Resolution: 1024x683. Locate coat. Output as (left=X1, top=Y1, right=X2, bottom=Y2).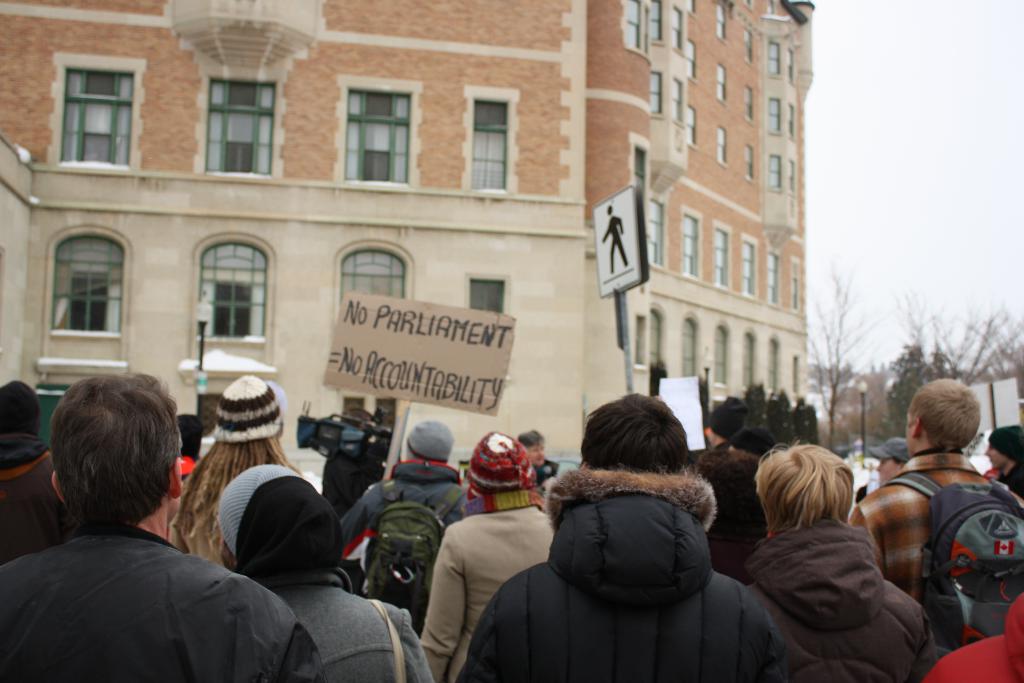
(left=3, top=520, right=322, bottom=682).
